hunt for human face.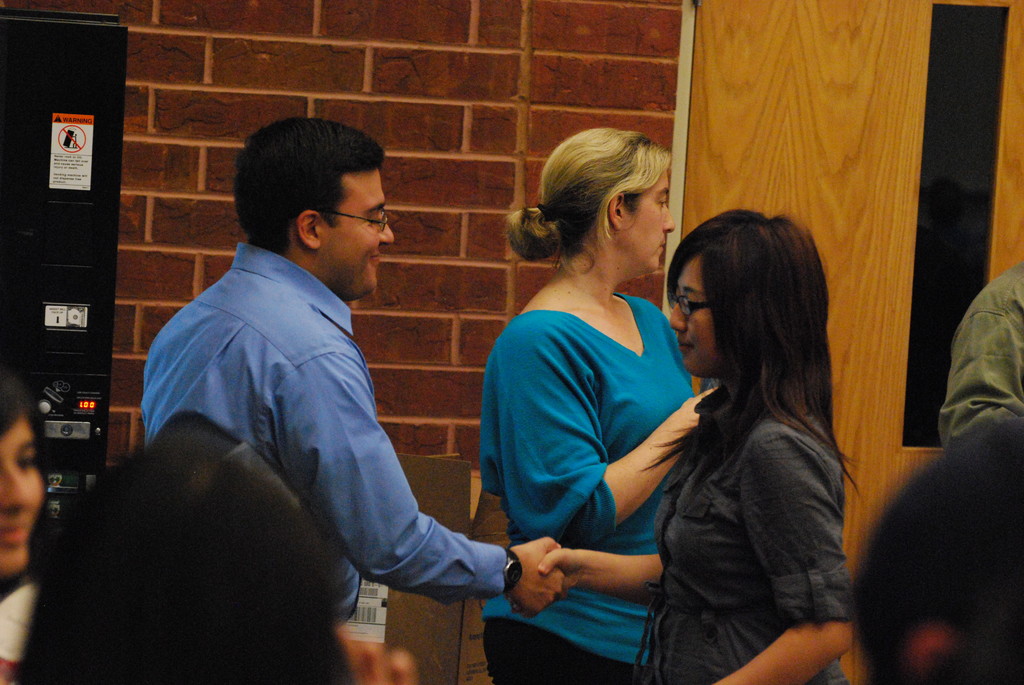
Hunted down at 628 177 676 265.
